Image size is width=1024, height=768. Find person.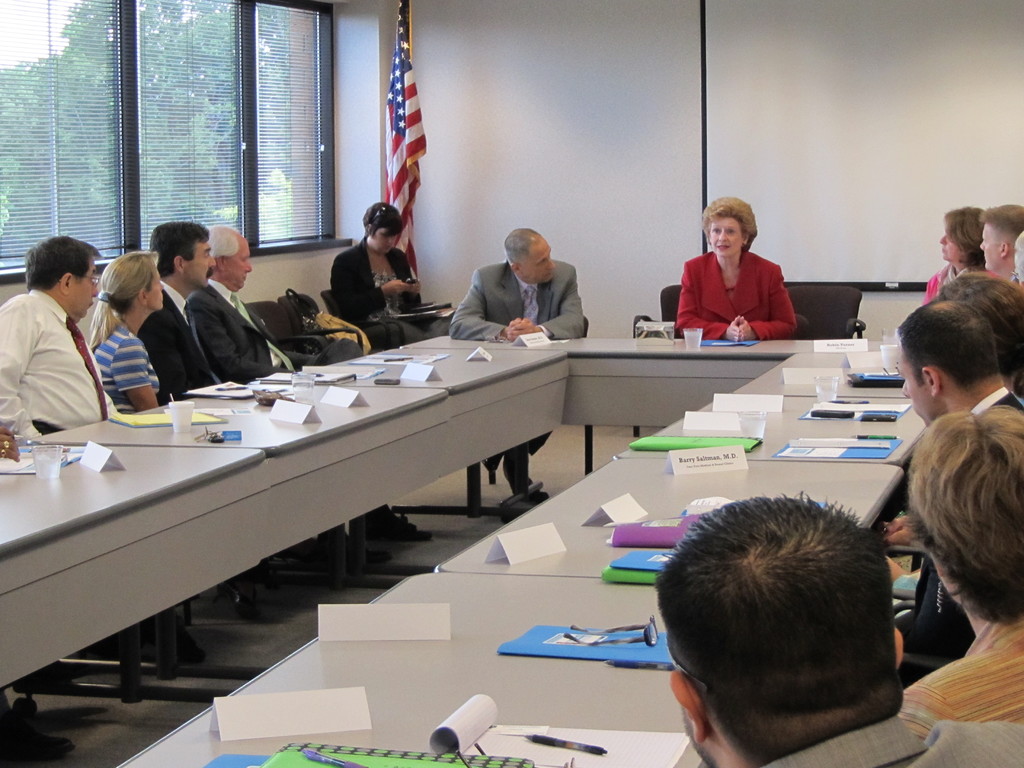
0:232:199:660.
